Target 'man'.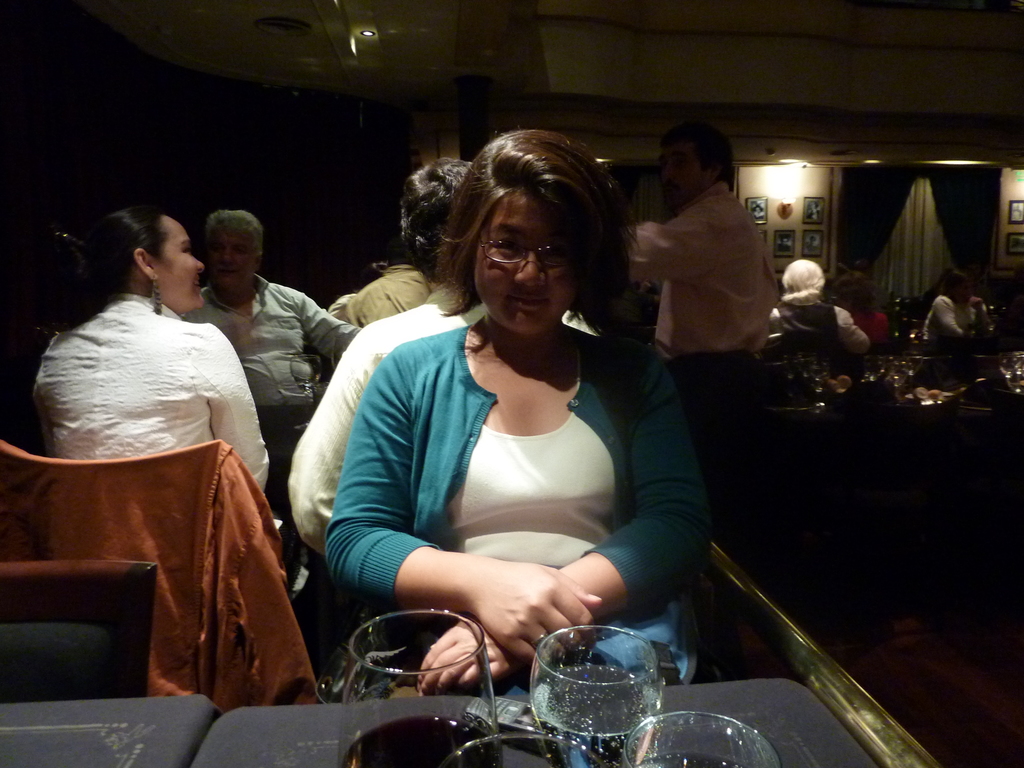
Target region: (left=288, top=160, right=599, bottom=553).
